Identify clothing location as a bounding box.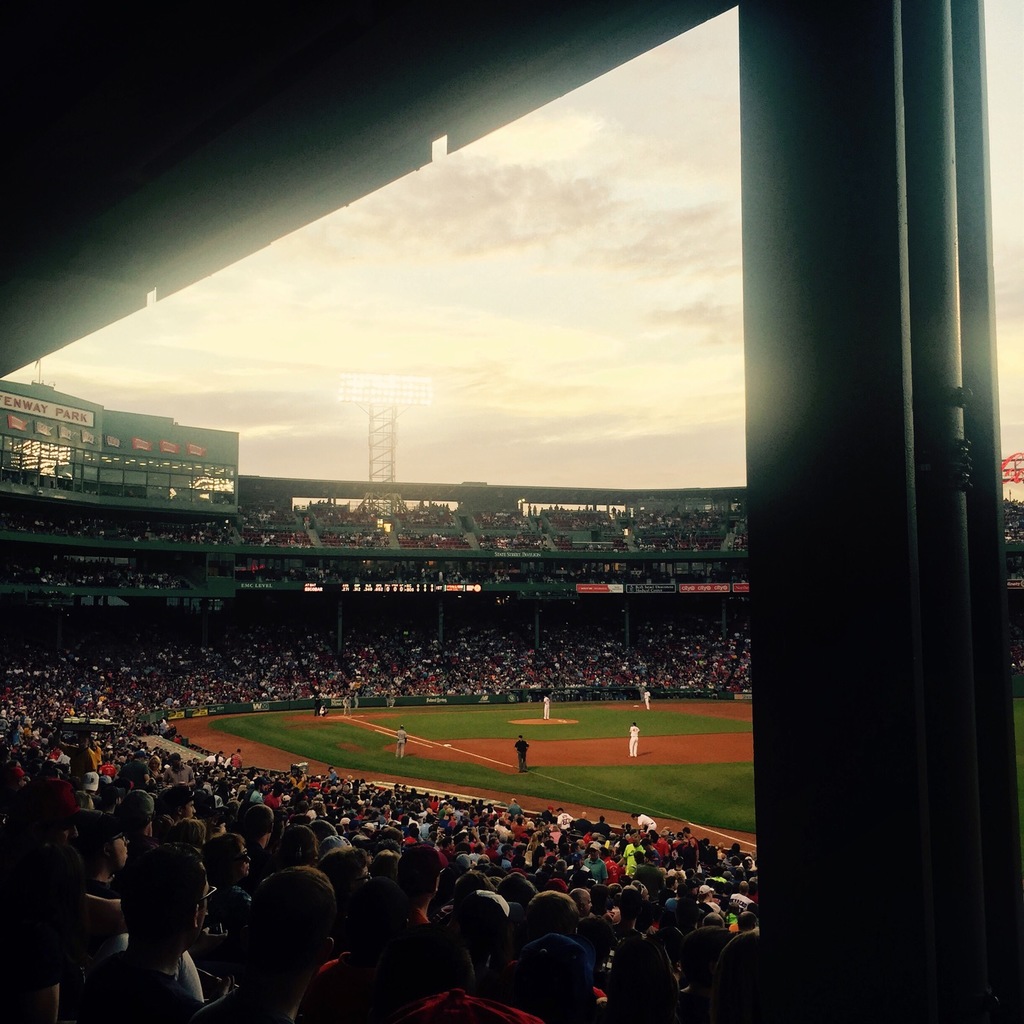
631, 727, 638, 758.
